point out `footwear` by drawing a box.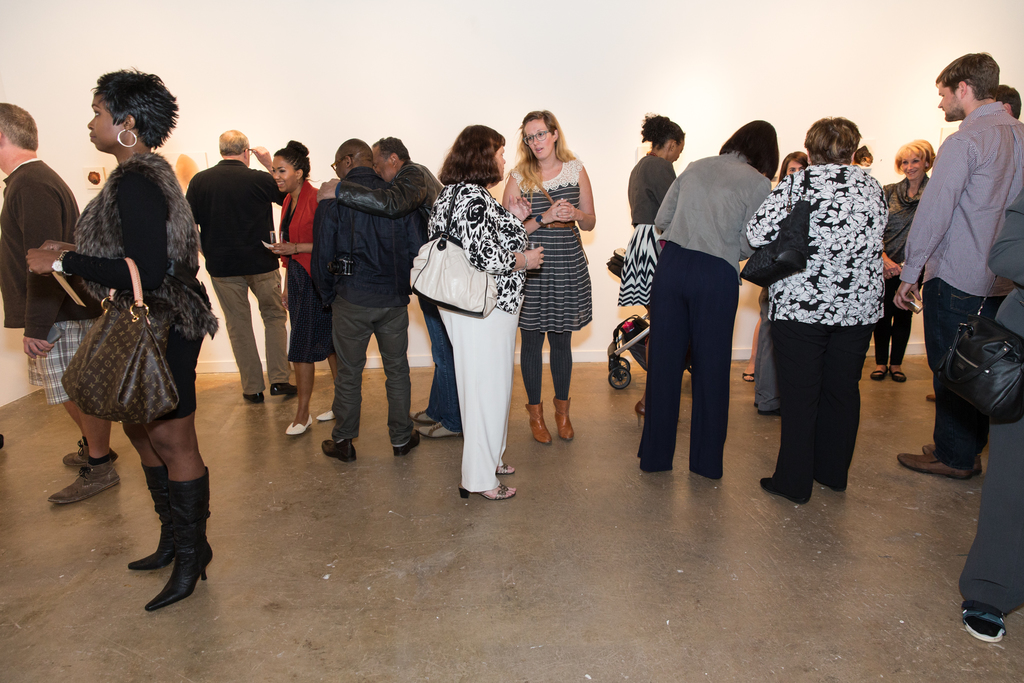
391:431:420:457.
